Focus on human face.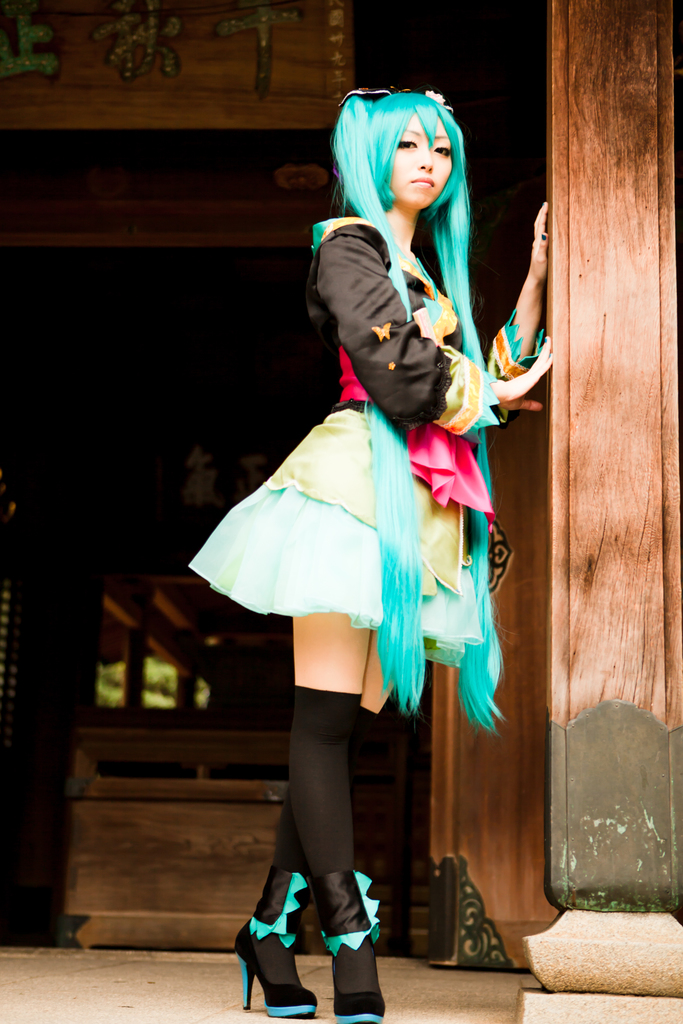
Focused at rect(389, 113, 452, 206).
